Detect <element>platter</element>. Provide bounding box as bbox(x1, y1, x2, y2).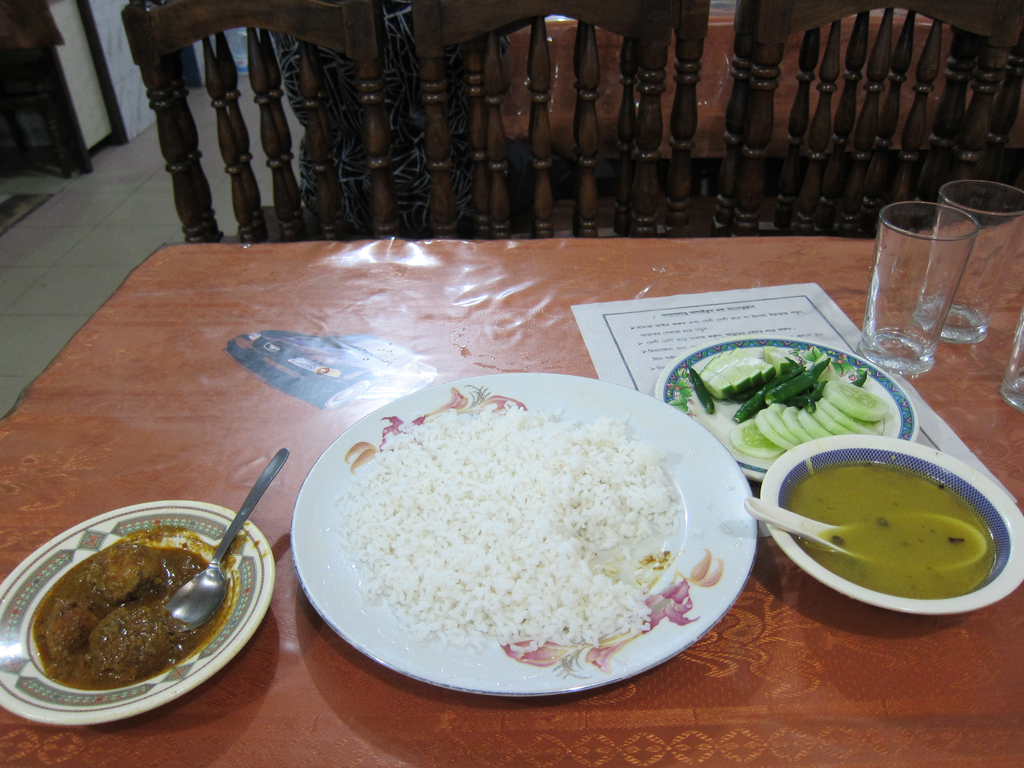
bbox(0, 499, 269, 722).
